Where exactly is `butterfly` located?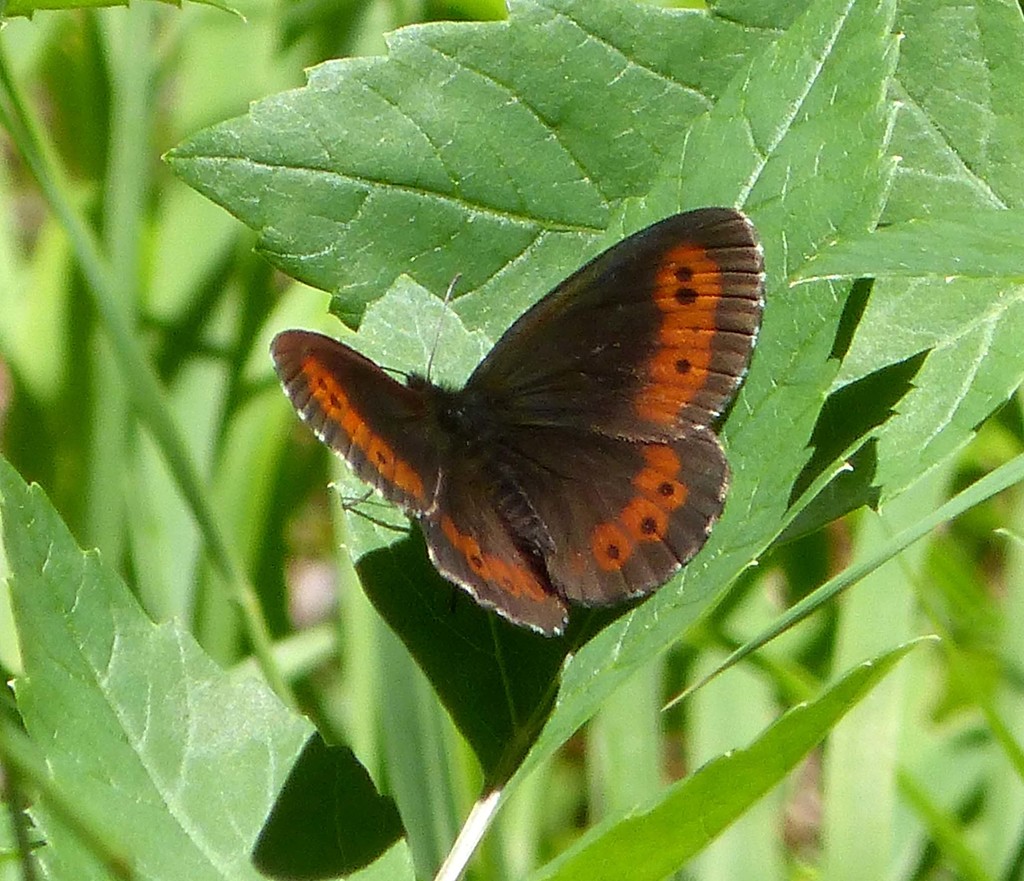
Its bounding box is left=271, top=206, right=765, bottom=640.
